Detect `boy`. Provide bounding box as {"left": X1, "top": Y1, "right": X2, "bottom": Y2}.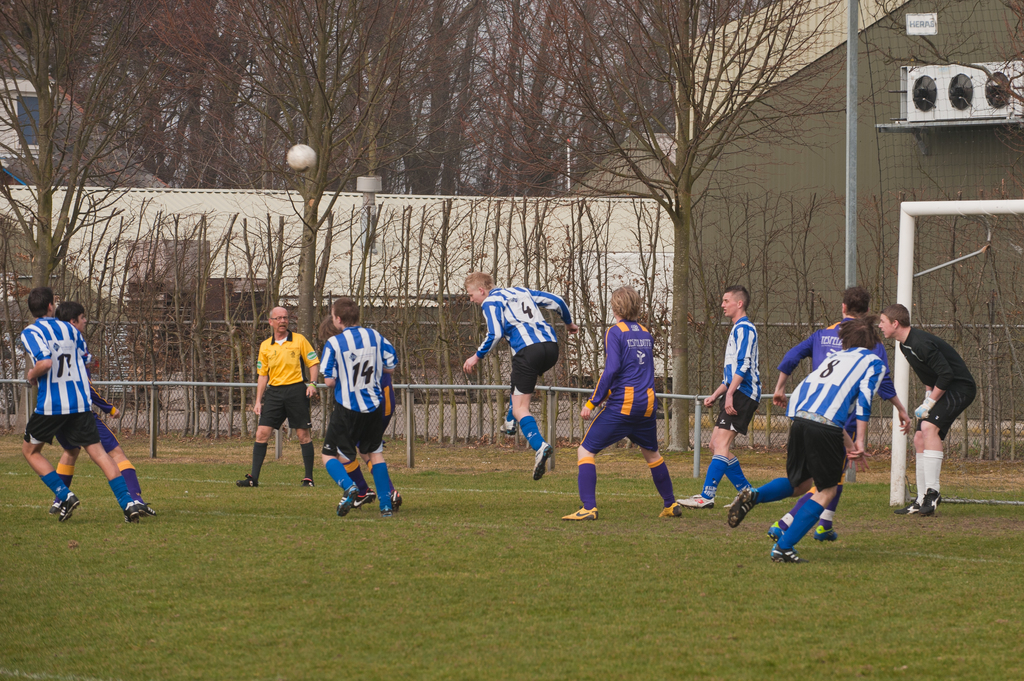
{"left": 723, "top": 318, "right": 876, "bottom": 560}.
